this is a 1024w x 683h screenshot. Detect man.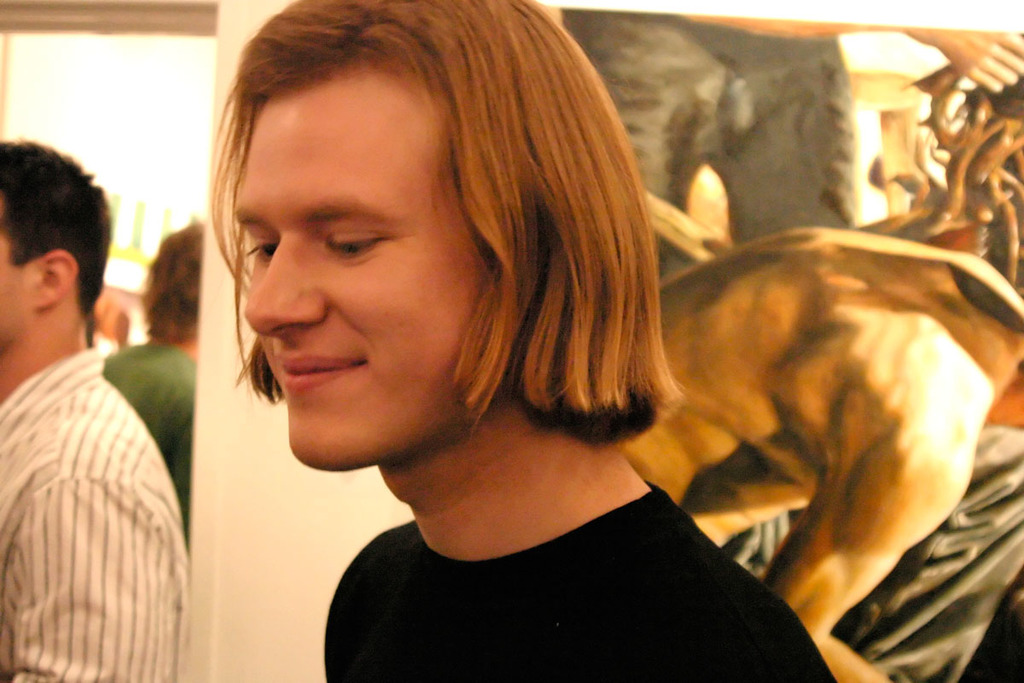
0/141/189/682.
